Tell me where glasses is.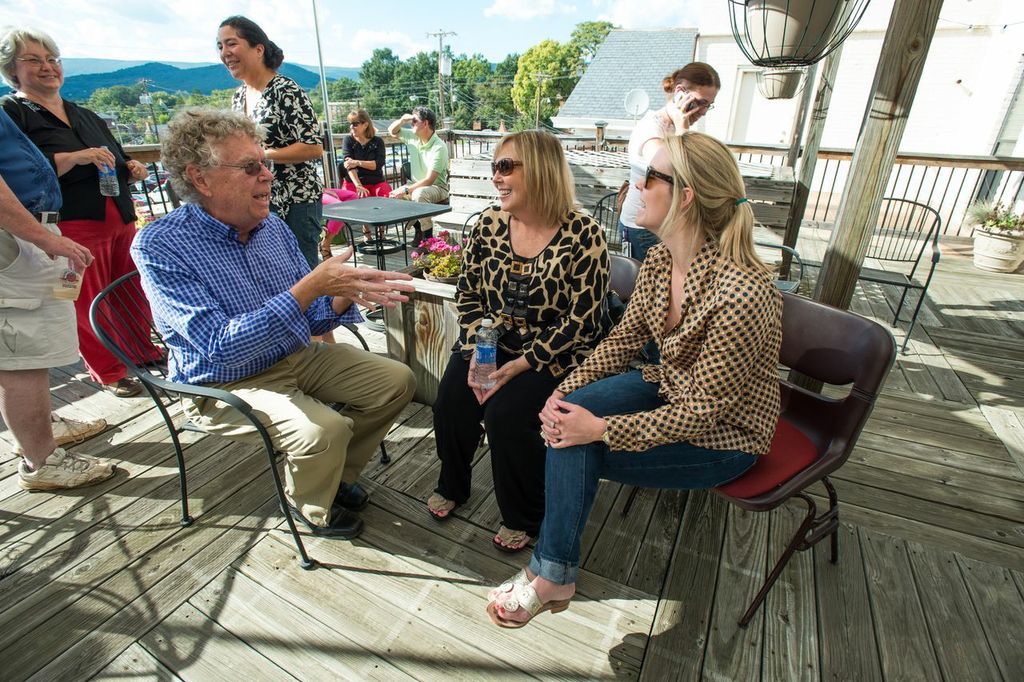
glasses is at bbox(682, 87, 718, 109).
